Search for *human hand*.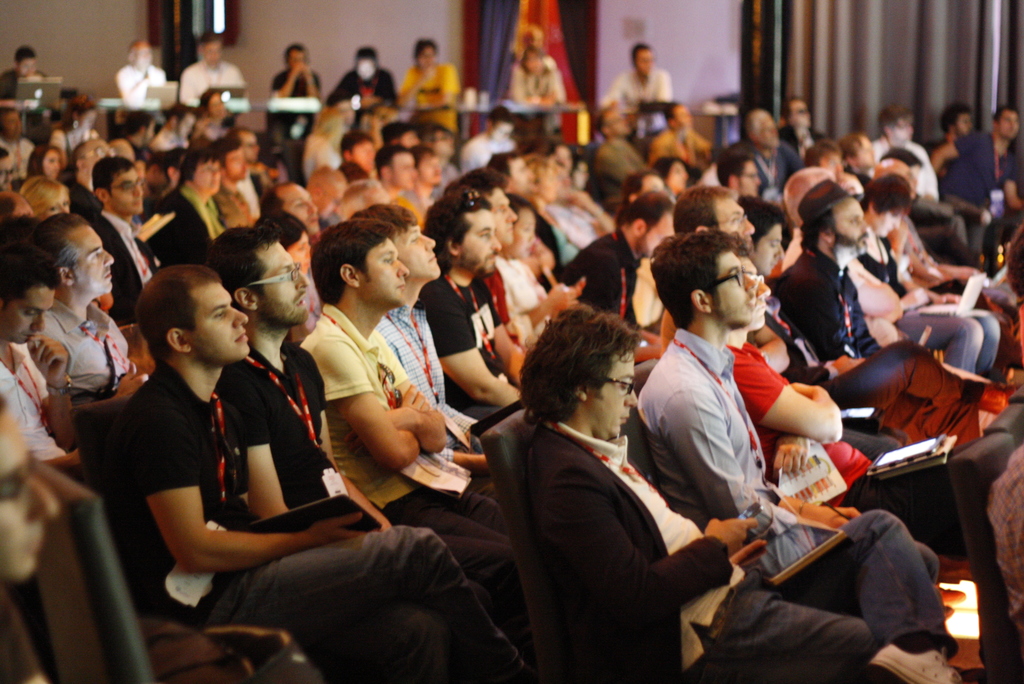
Found at <bbox>26, 334, 72, 388</bbox>.
